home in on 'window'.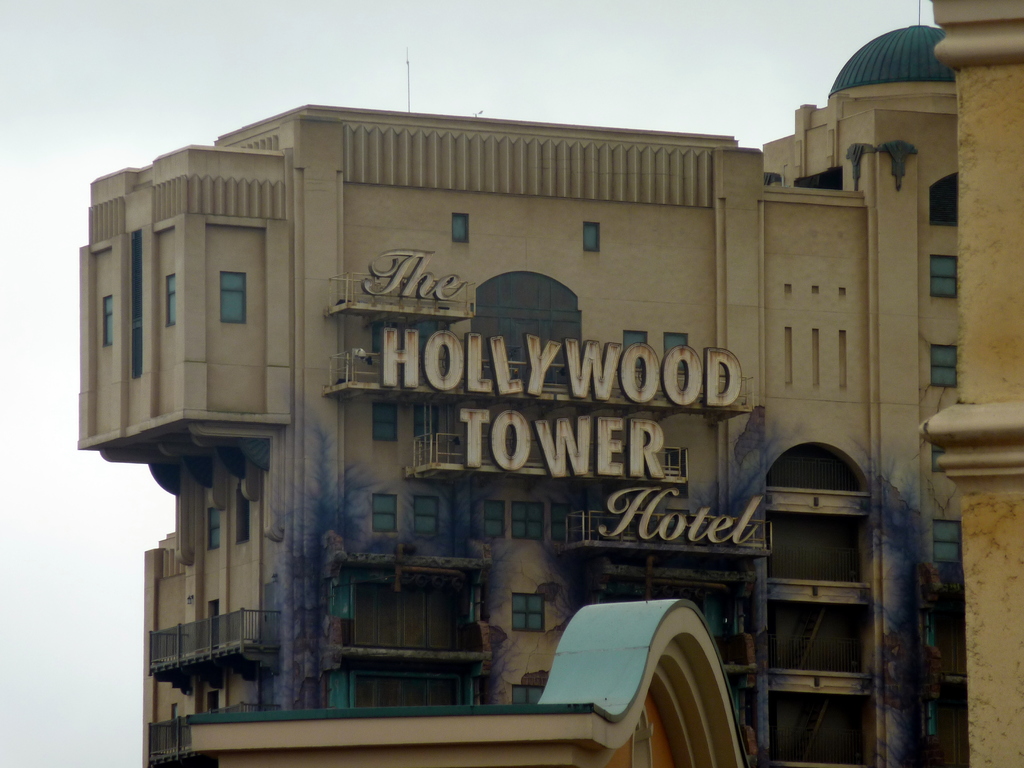
Homed in at box(223, 271, 248, 324).
